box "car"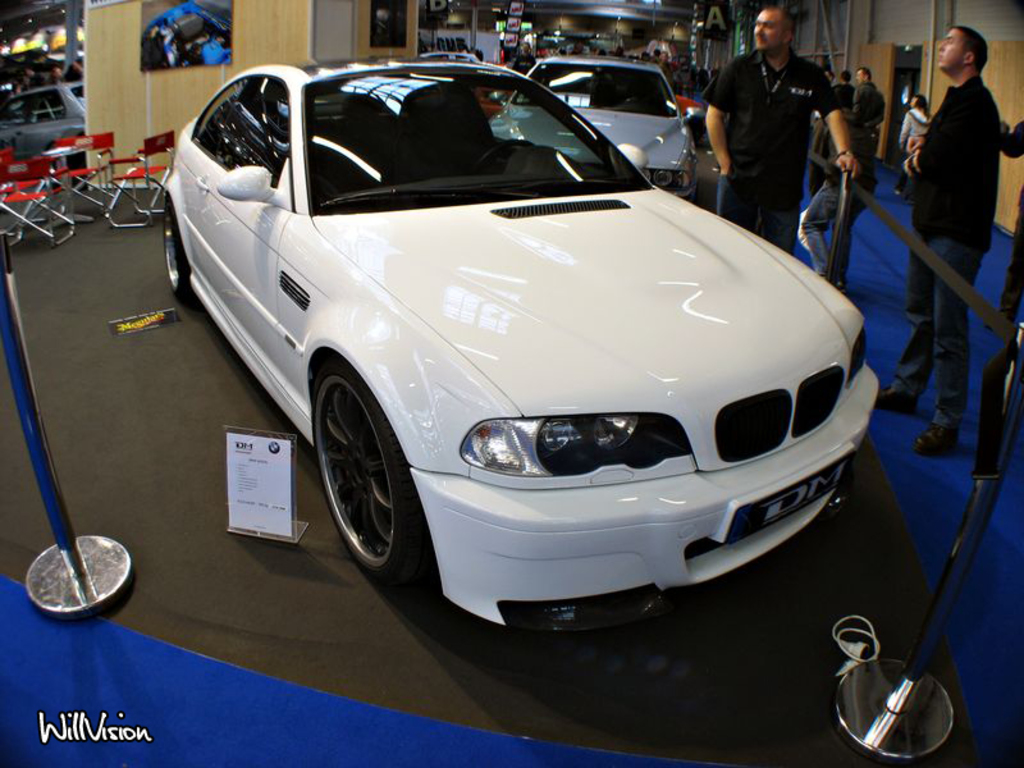
bbox=[481, 37, 699, 197]
